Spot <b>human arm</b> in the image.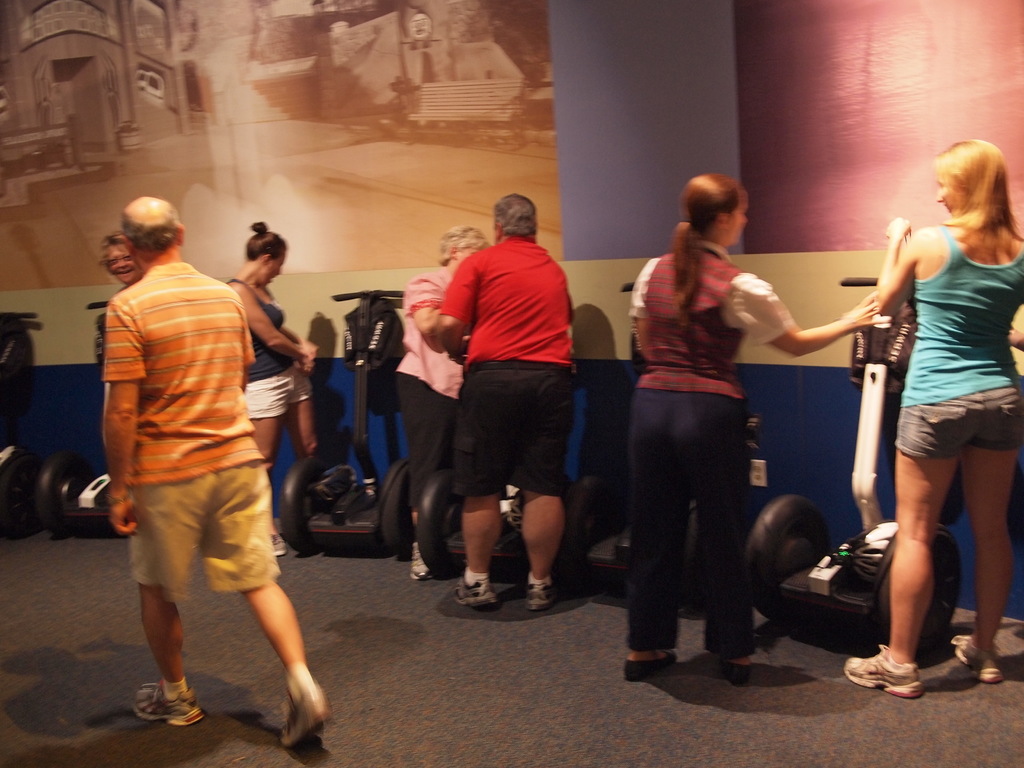
<b>human arm</b> found at bbox=(430, 246, 481, 355).
